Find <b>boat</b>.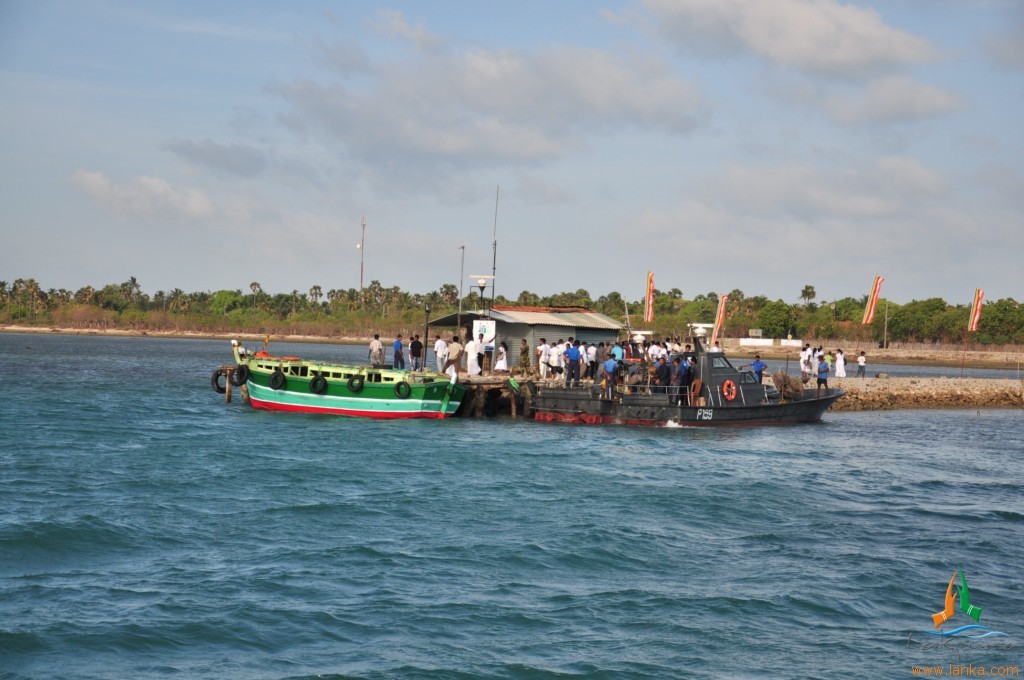
l=231, t=353, r=460, b=421.
